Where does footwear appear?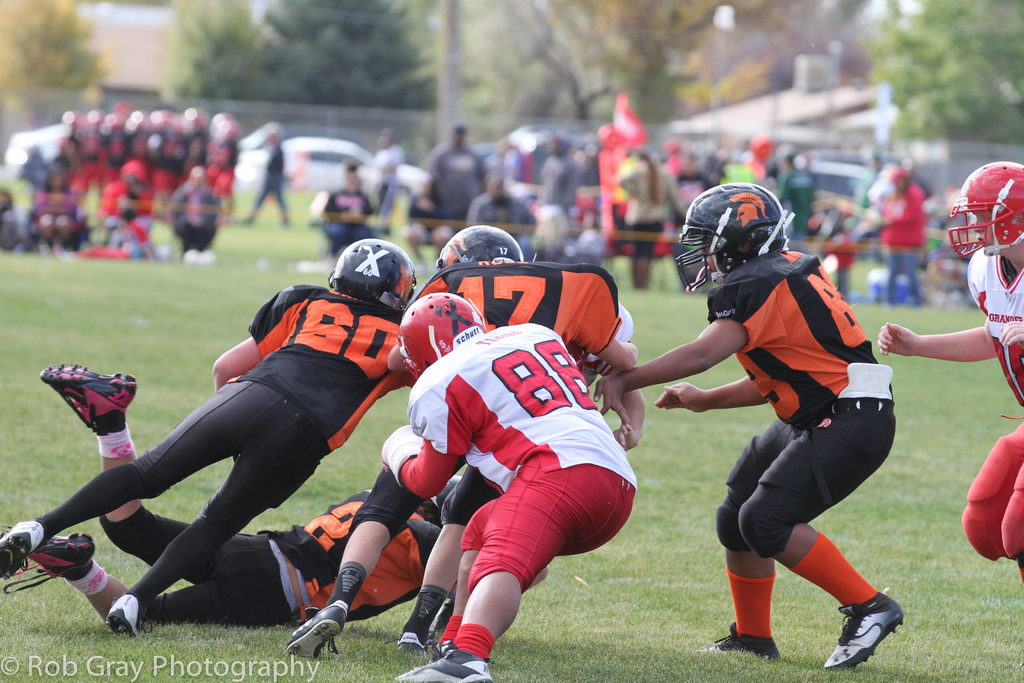
Appears at [280, 595, 343, 666].
